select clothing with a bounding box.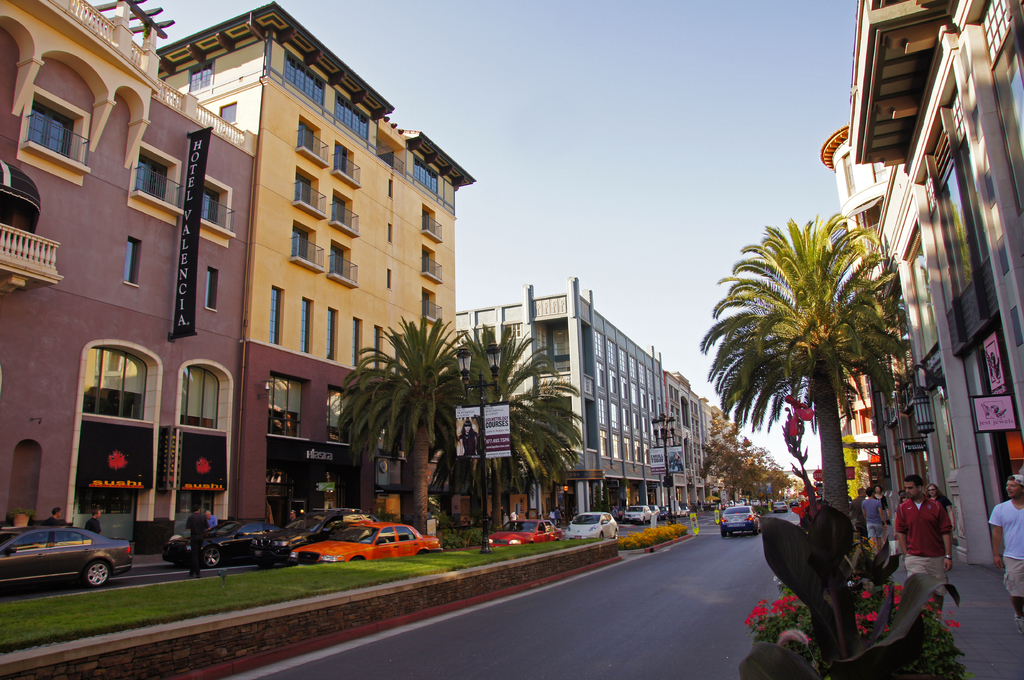
locate(890, 491, 950, 592).
